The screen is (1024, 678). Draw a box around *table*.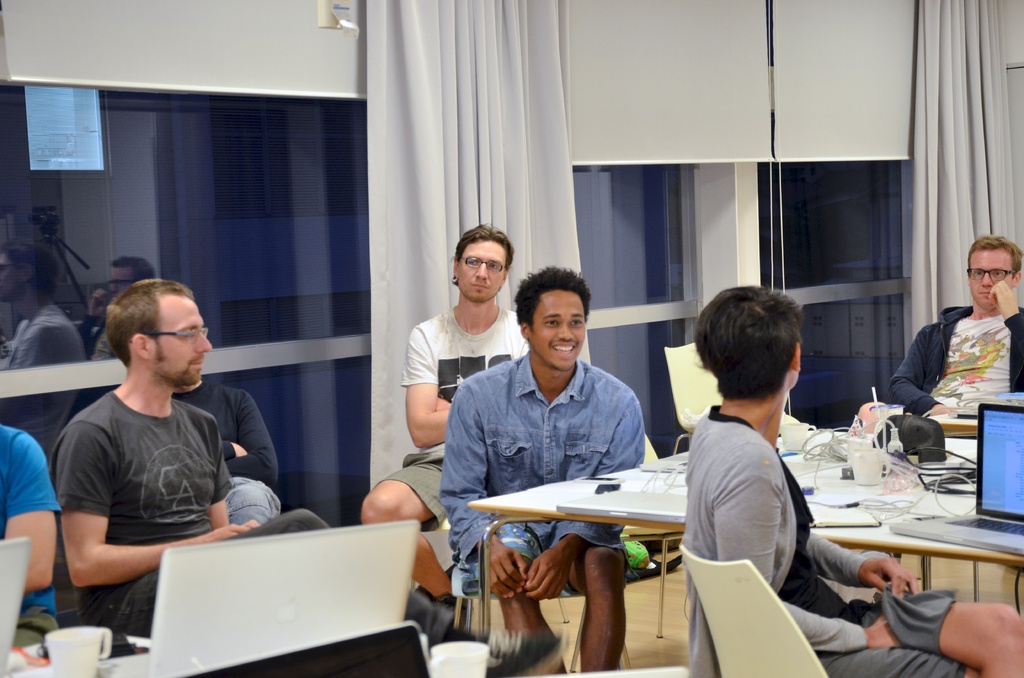
(498, 426, 997, 656).
